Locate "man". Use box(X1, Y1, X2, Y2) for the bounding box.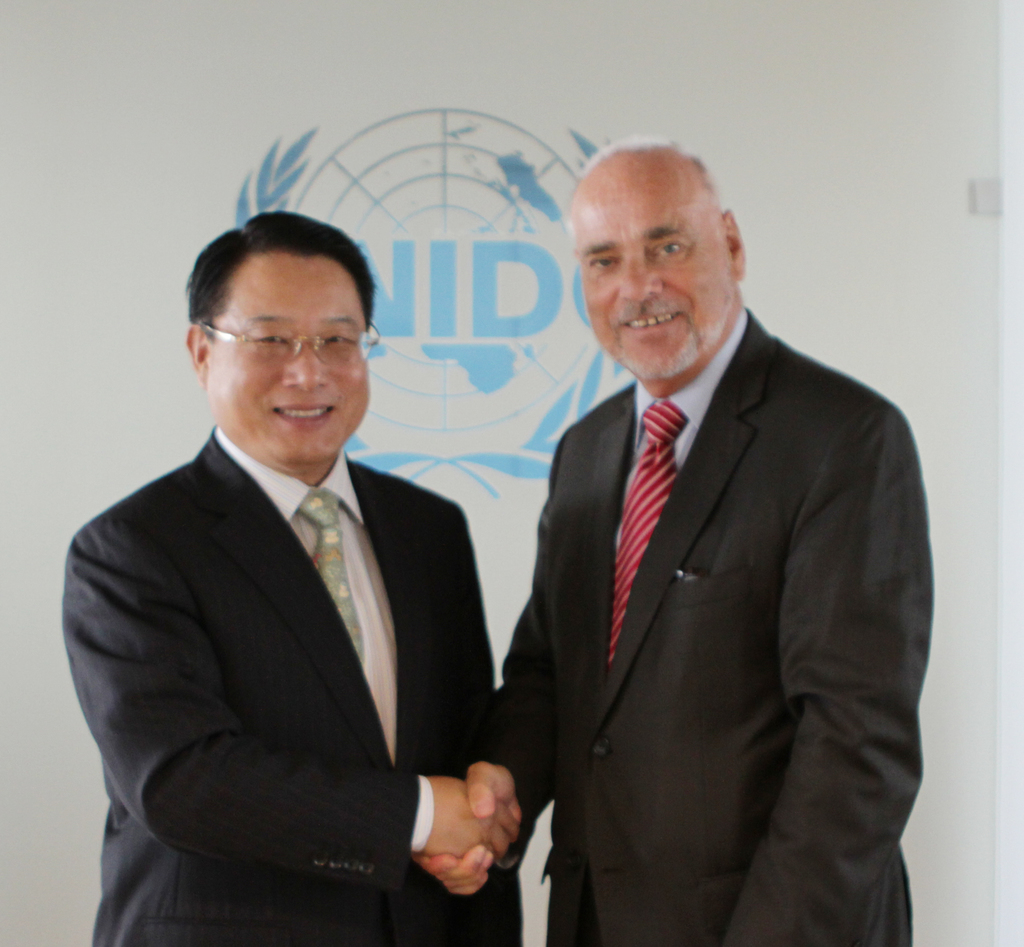
box(413, 133, 929, 944).
